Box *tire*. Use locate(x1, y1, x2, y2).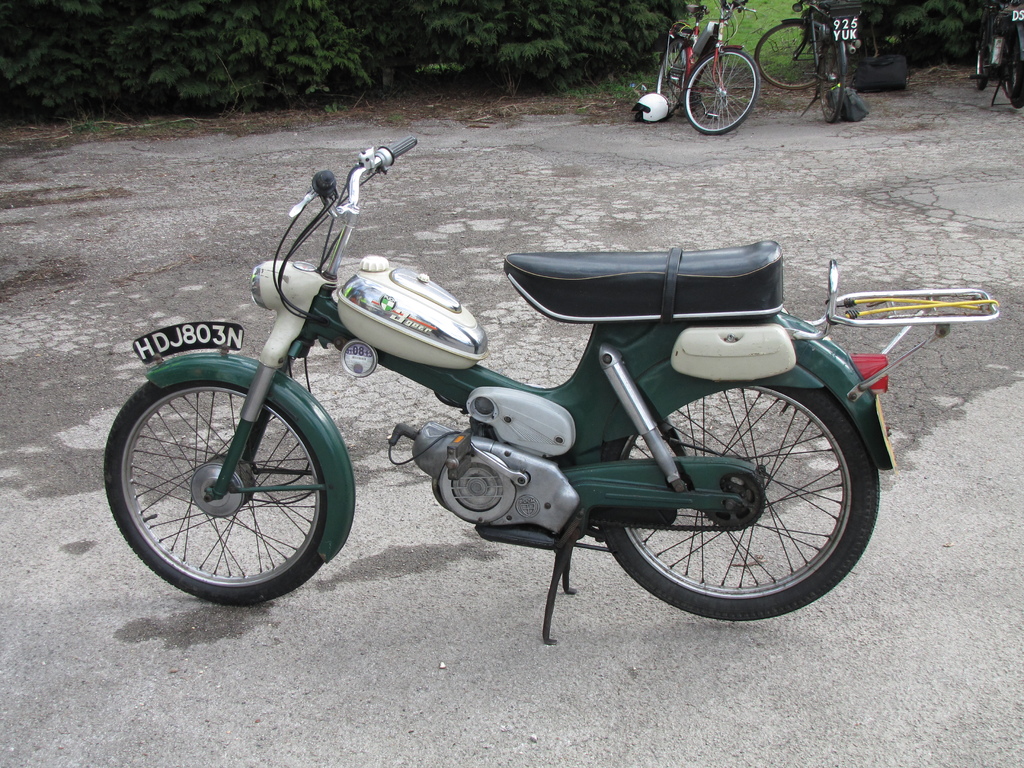
locate(102, 380, 329, 604).
